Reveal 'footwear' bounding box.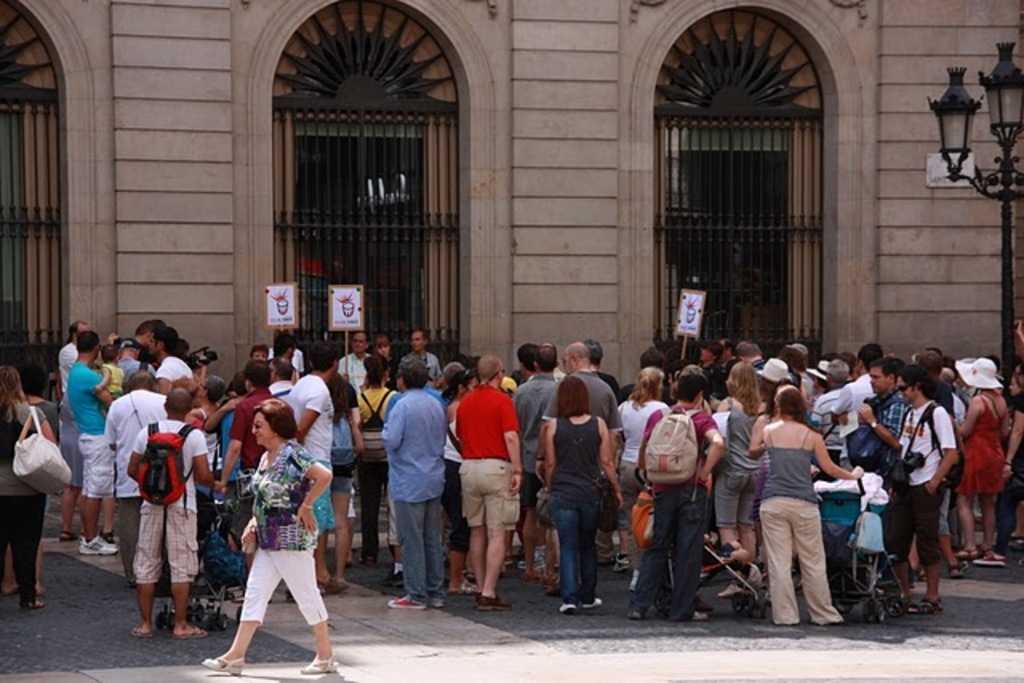
Revealed: bbox=[976, 545, 1013, 568].
